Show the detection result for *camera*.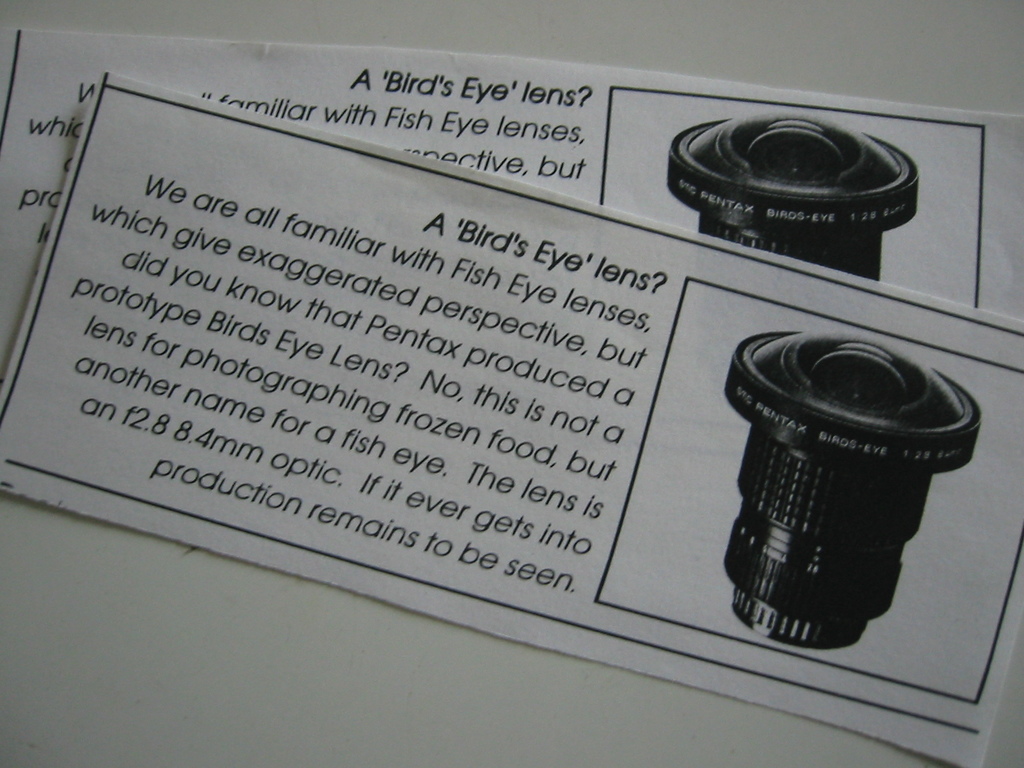
bbox=[723, 336, 984, 648].
